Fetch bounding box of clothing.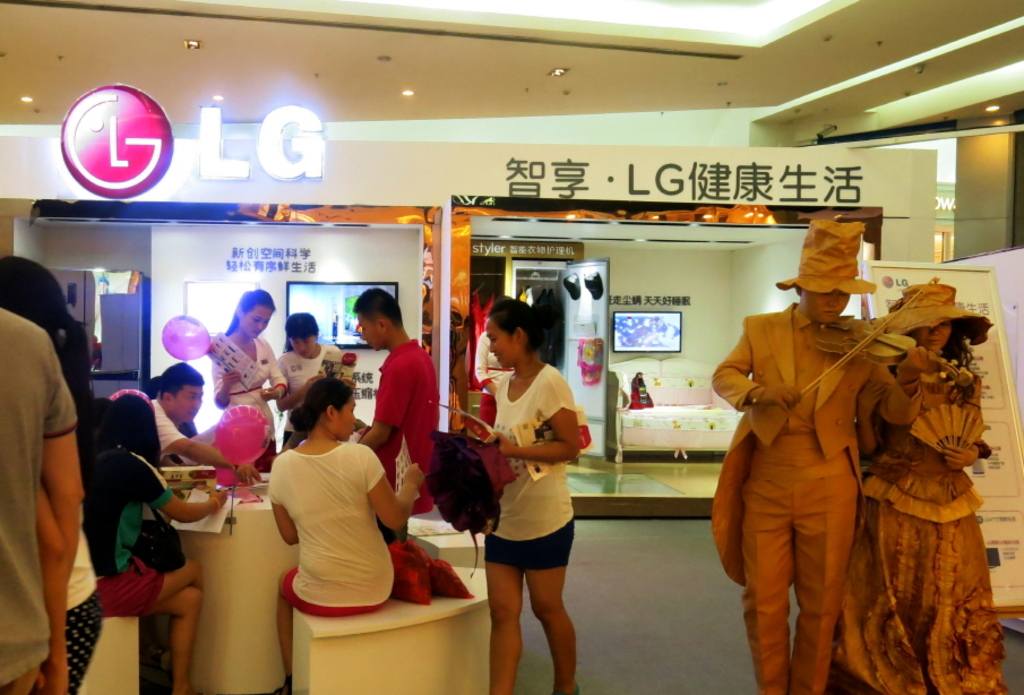
Bbox: Rect(473, 331, 519, 395).
